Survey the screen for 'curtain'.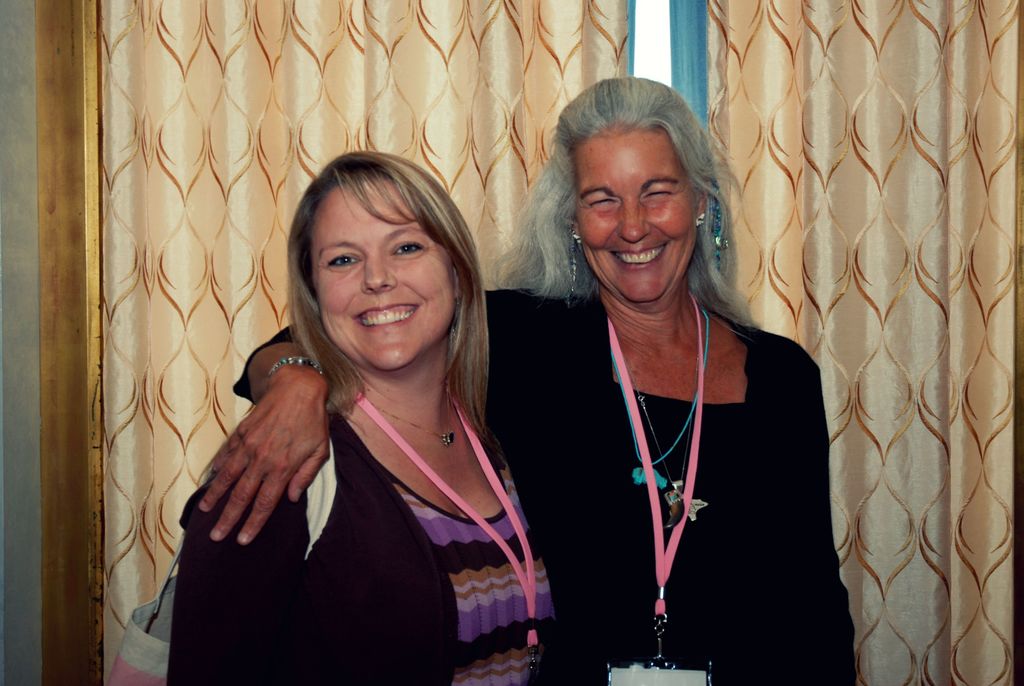
Survey found: rect(699, 0, 1023, 685).
